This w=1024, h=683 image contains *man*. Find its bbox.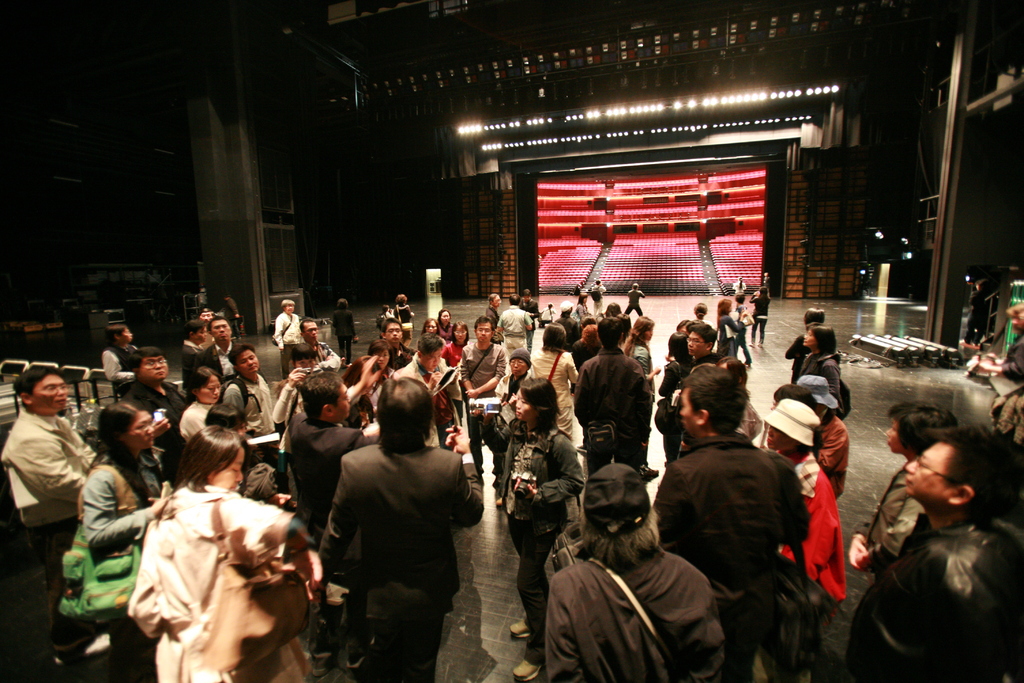
[left=572, top=317, right=647, bottom=478].
